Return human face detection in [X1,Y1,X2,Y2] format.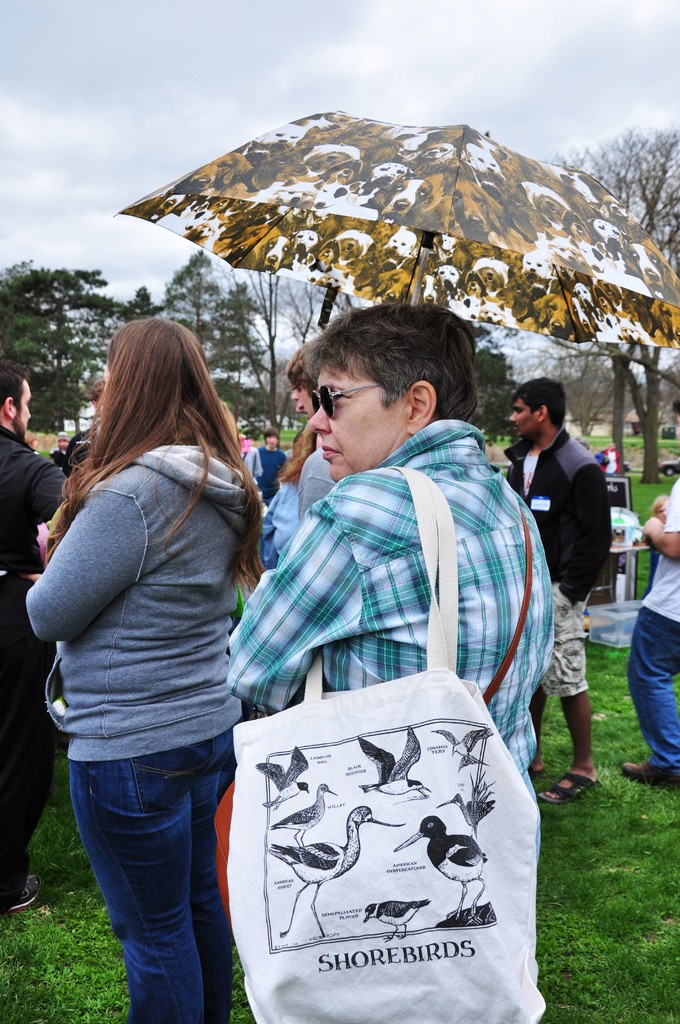
[504,398,538,433].
